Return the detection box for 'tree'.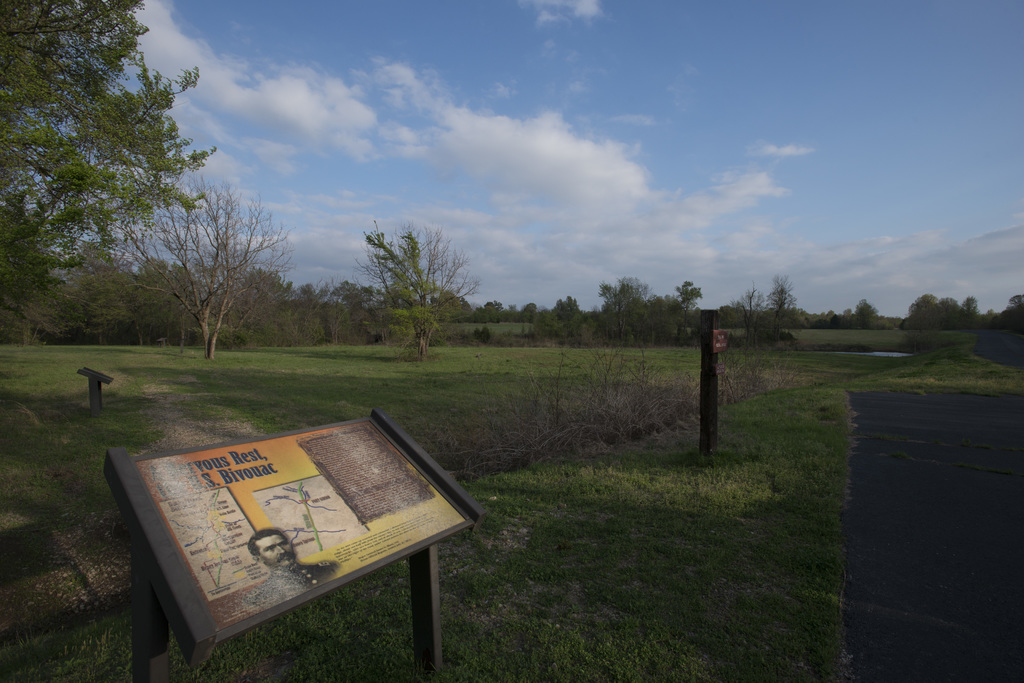
detection(675, 276, 700, 323).
